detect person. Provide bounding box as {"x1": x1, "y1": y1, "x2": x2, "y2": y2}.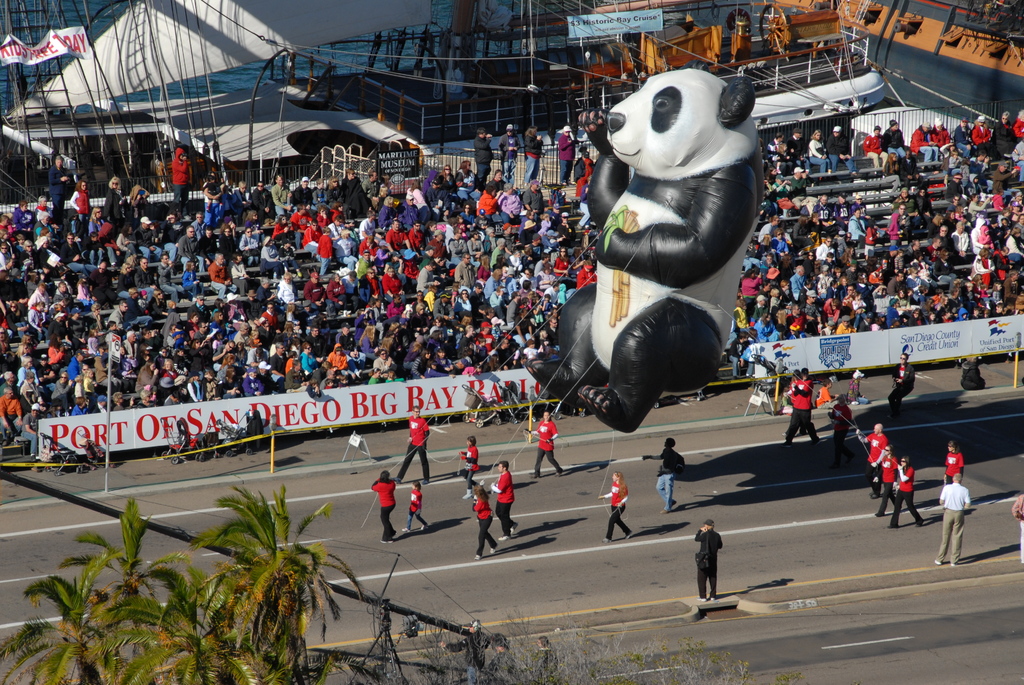
{"x1": 472, "y1": 487, "x2": 500, "y2": 556}.
